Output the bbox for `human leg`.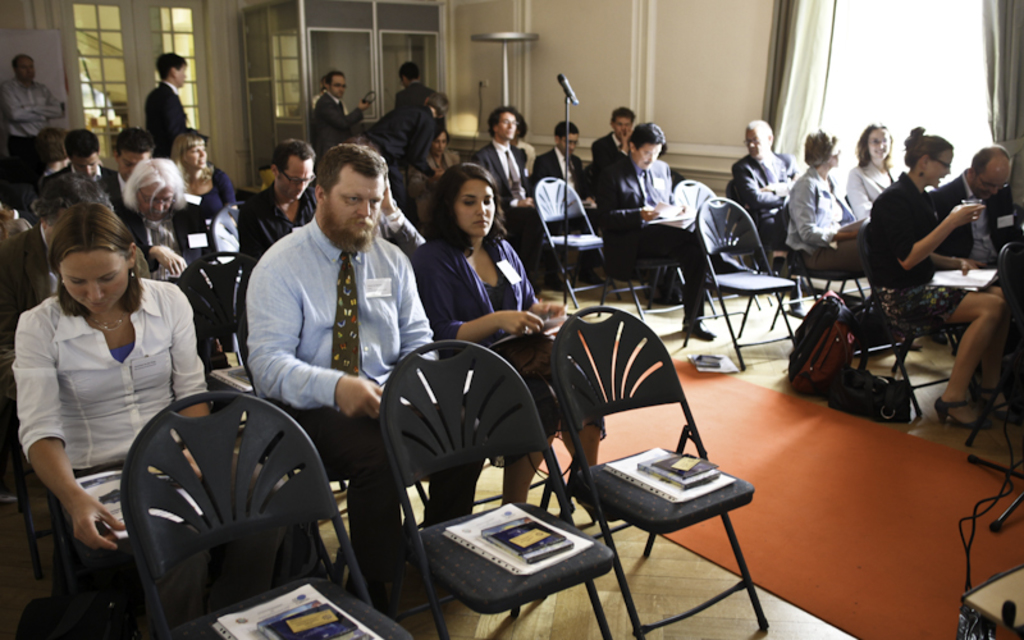
BBox(543, 351, 609, 471).
